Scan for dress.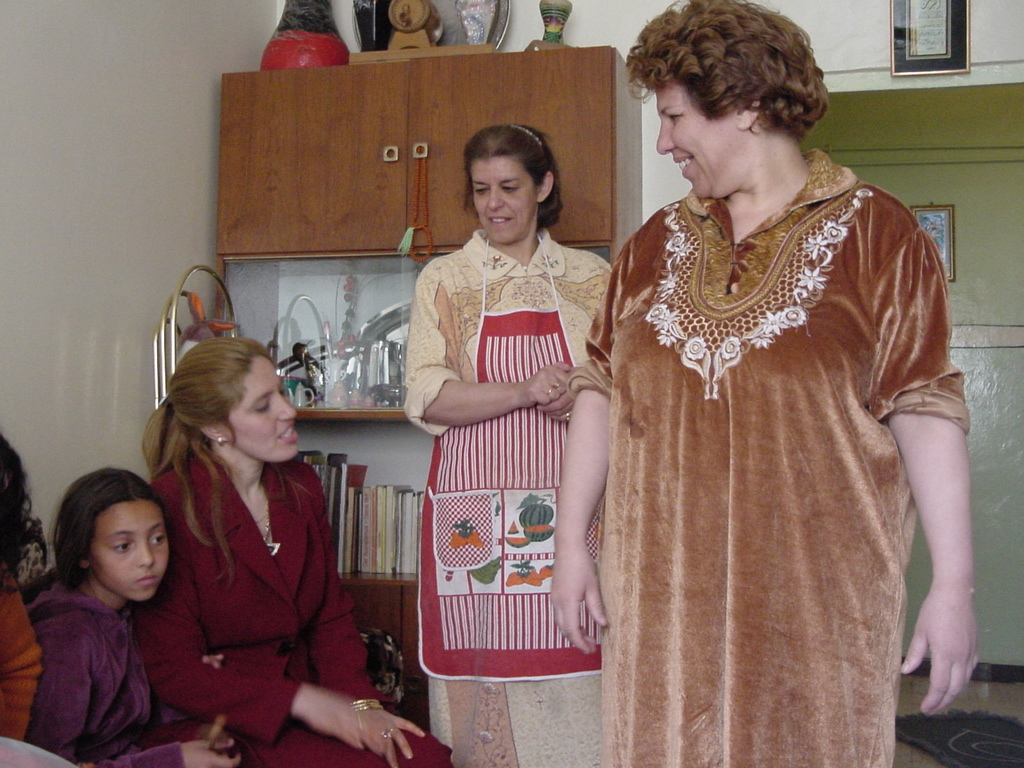
Scan result: [574,149,968,767].
